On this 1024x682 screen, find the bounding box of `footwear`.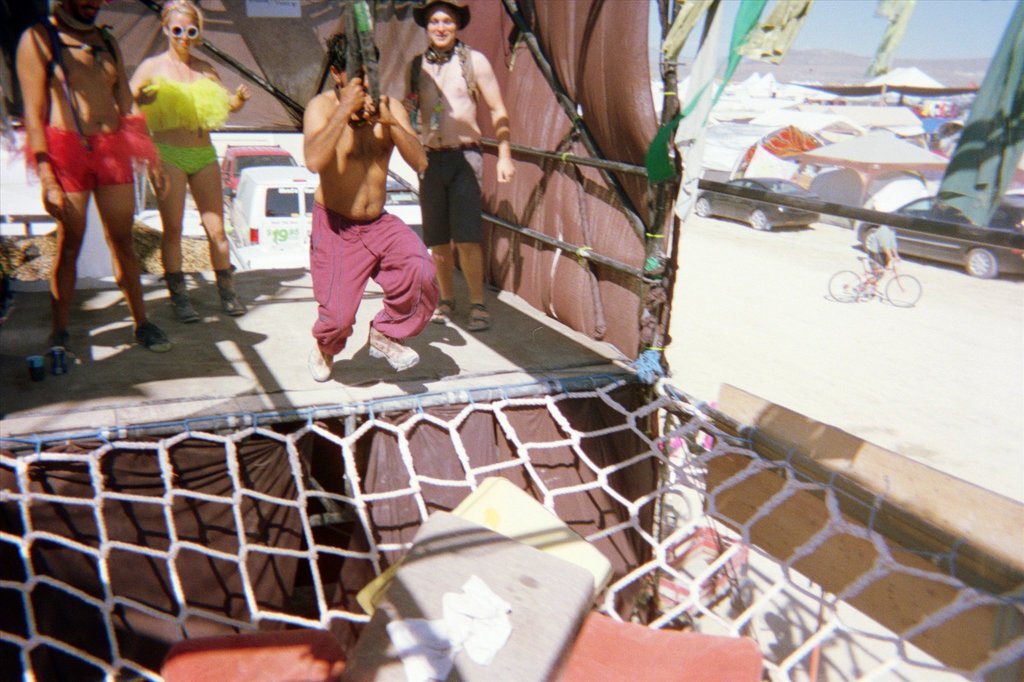
Bounding box: box(465, 300, 493, 339).
